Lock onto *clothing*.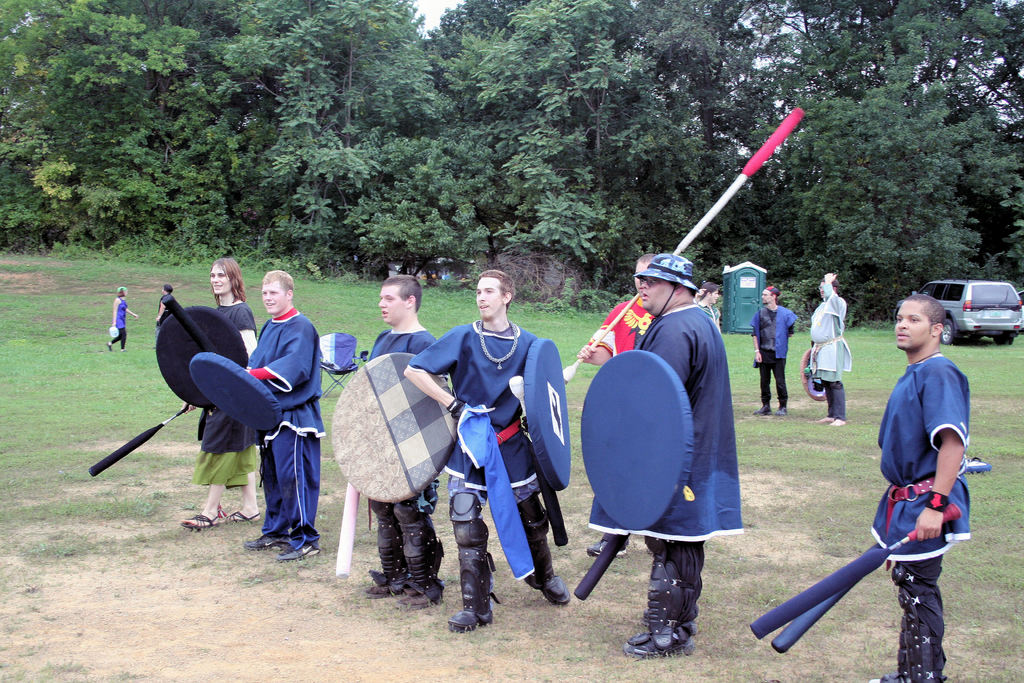
Locked: {"left": 883, "top": 356, "right": 975, "bottom": 682}.
